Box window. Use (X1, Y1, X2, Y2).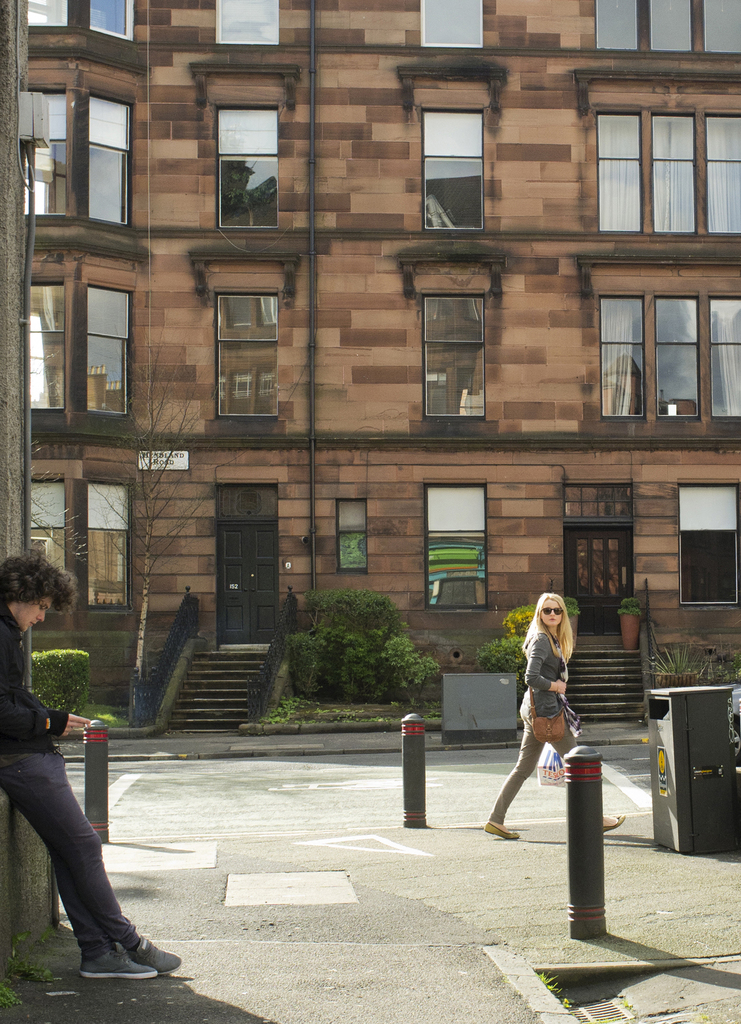
(16, 275, 63, 408).
